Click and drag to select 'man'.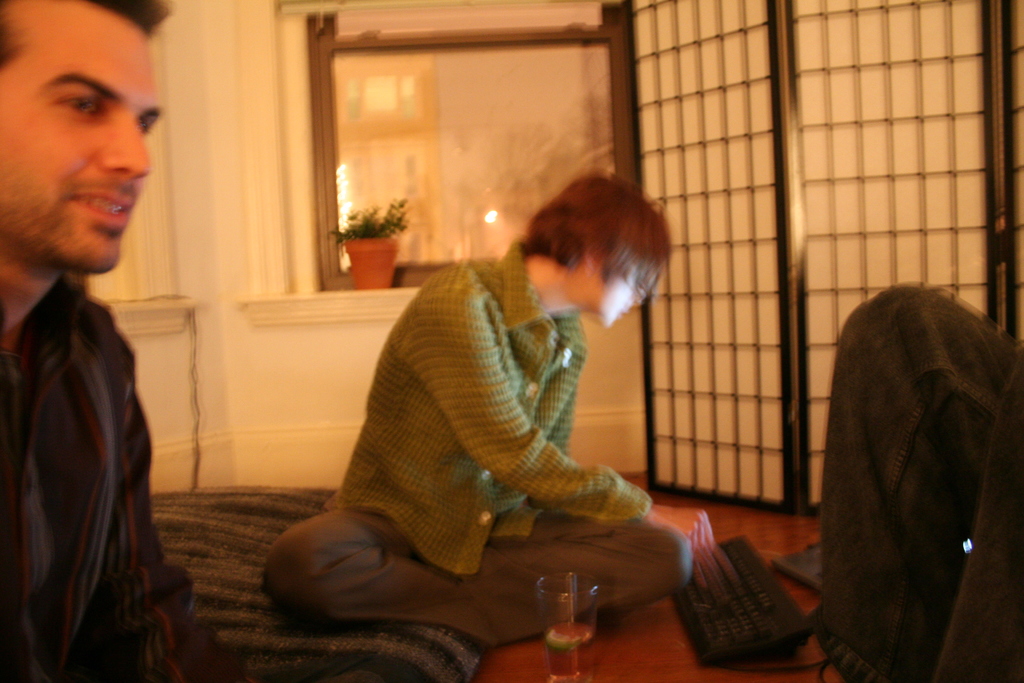
Selection: crop(262, 175, 699, 649).
